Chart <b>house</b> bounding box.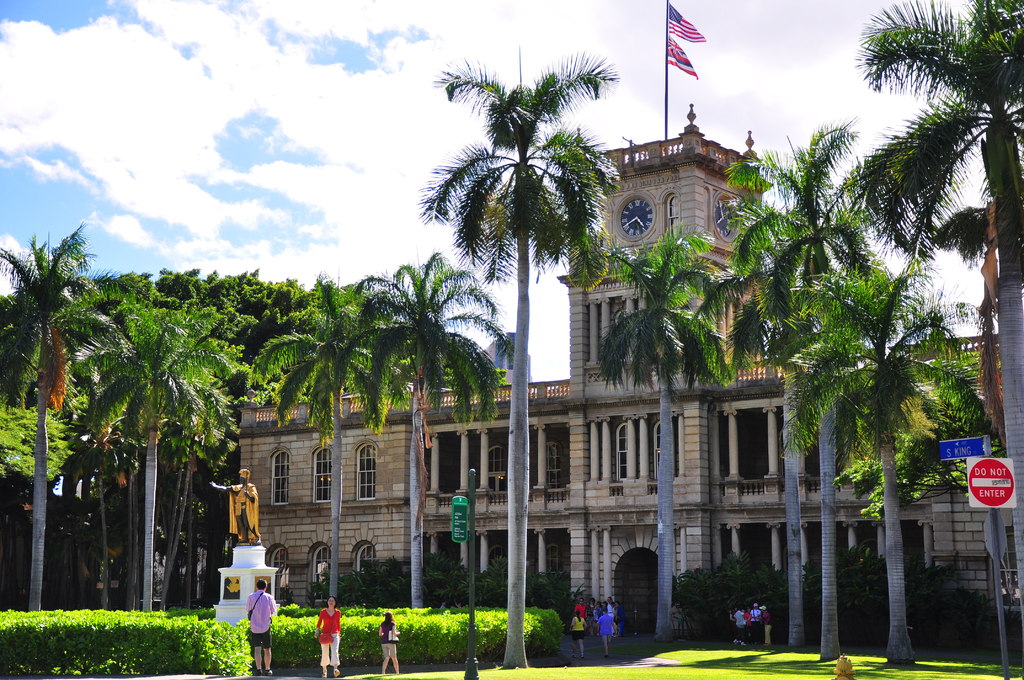
Charted: select_region(241, 100, 1023, 631).
